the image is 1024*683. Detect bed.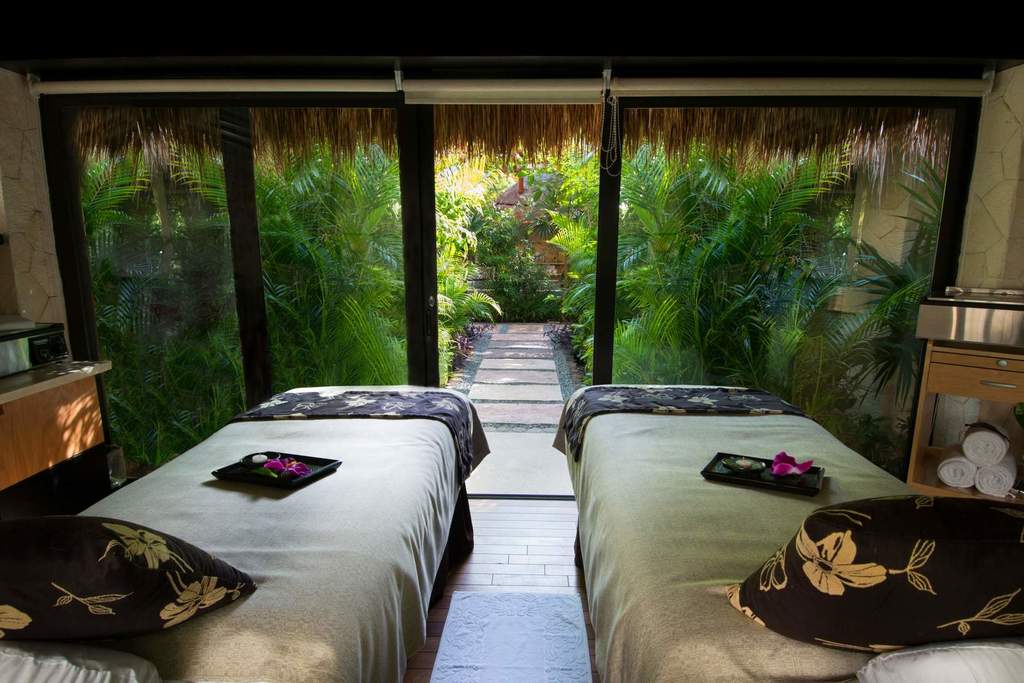
Detection: detection(17, 338, 497, 676).
